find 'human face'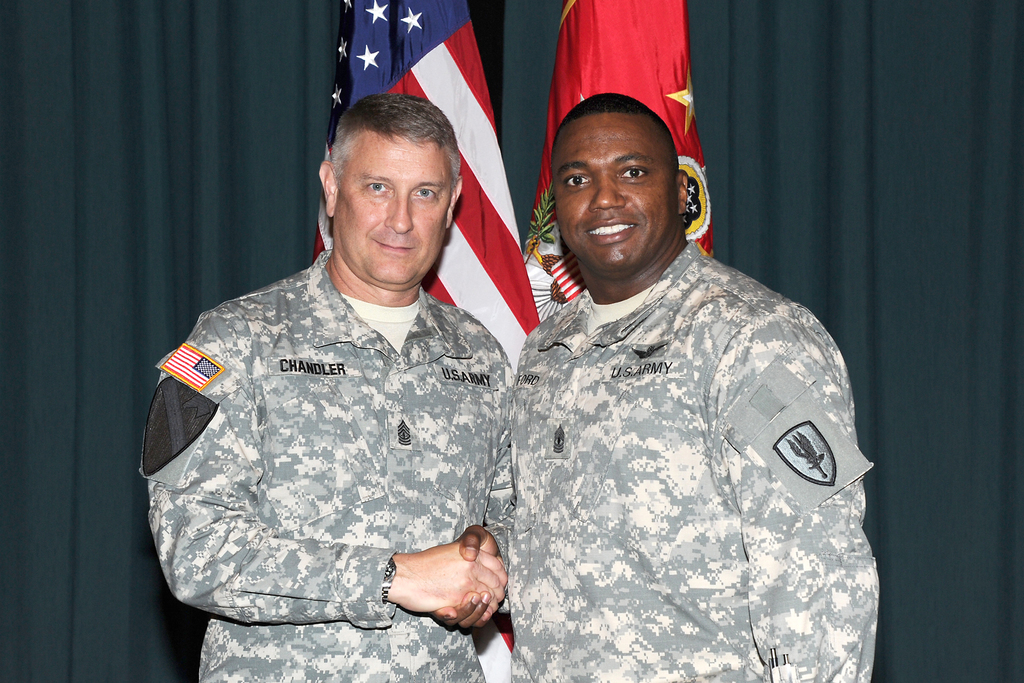
557/110/673/265
